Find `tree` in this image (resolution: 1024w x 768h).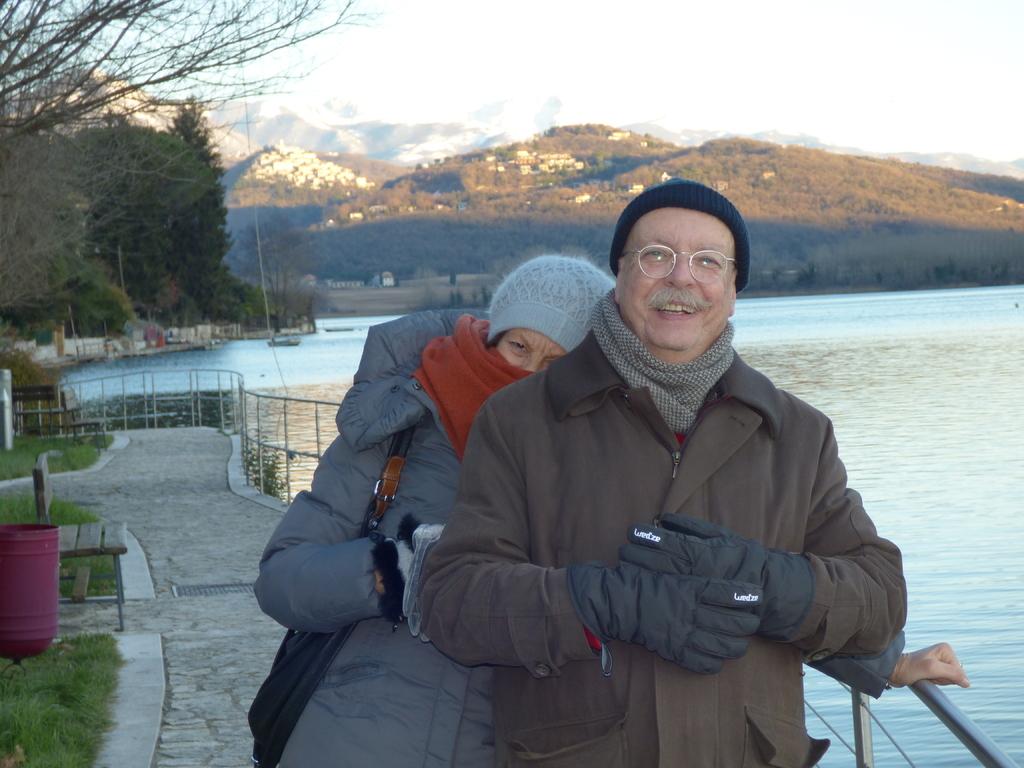
region(0, 0, 364, 127).
